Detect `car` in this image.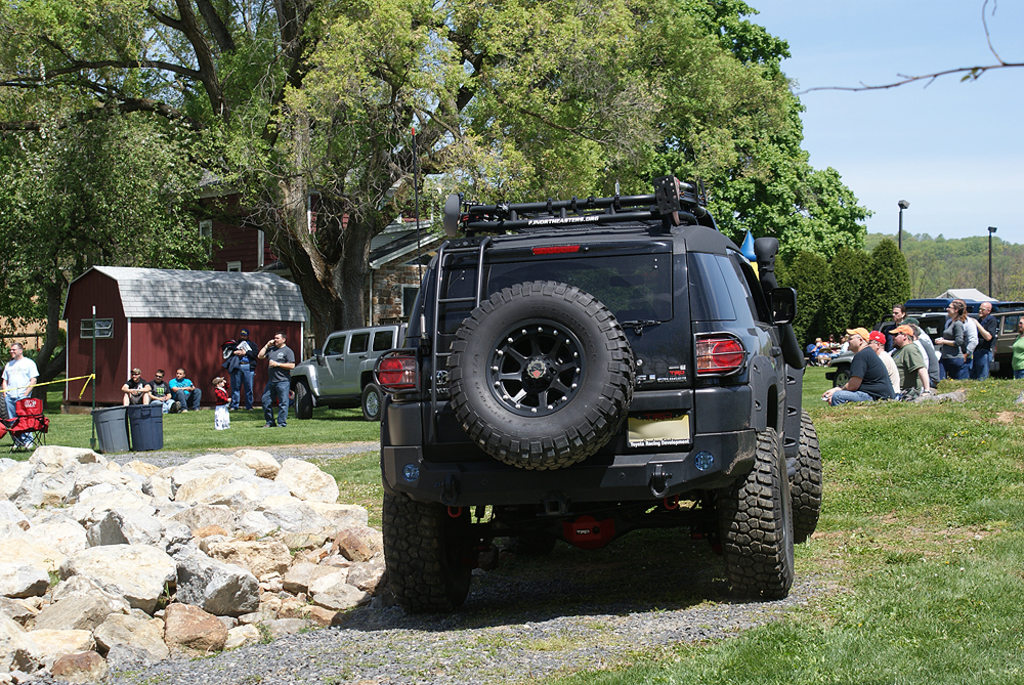
Detection: 285, 323, 404, 420.
